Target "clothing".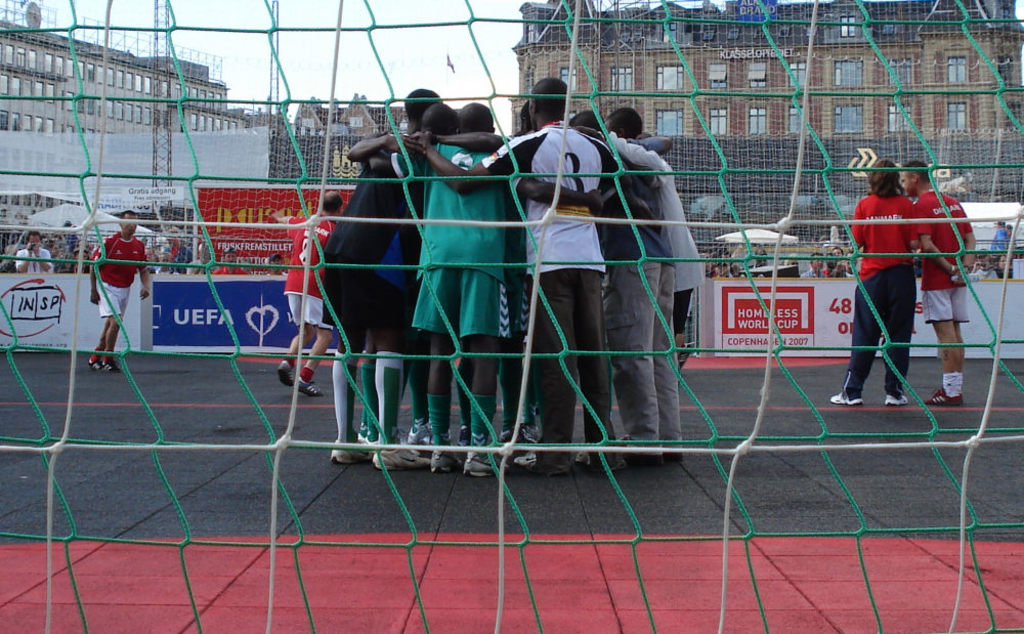
Target region: x1=911, y1=187, x2=974, y2=400.
